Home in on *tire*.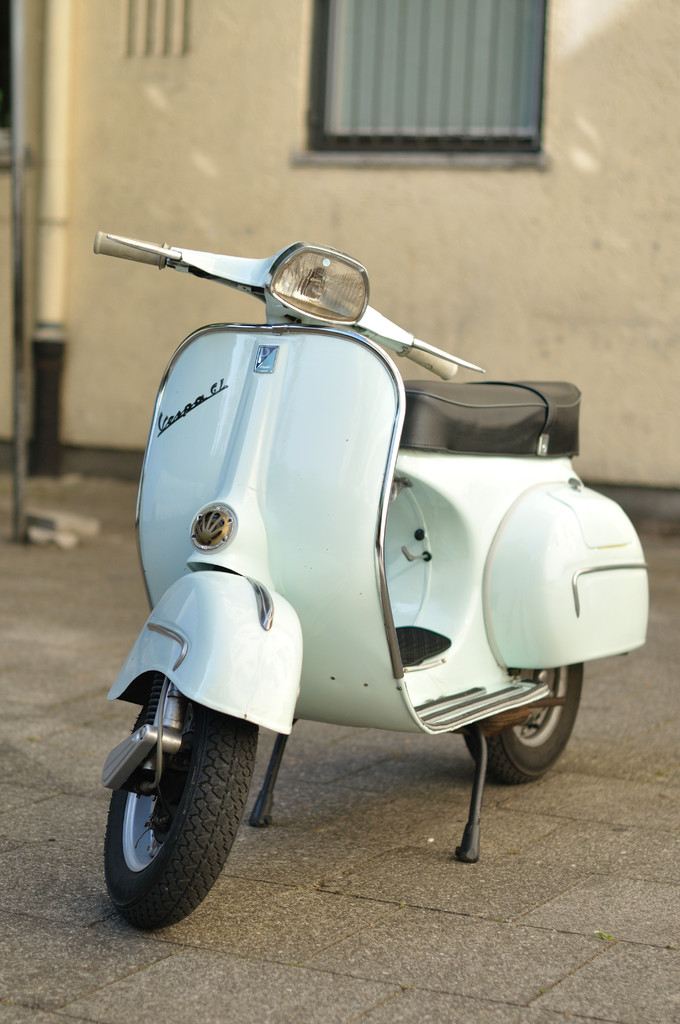
Homed in at [100, 682, 262, 933].
